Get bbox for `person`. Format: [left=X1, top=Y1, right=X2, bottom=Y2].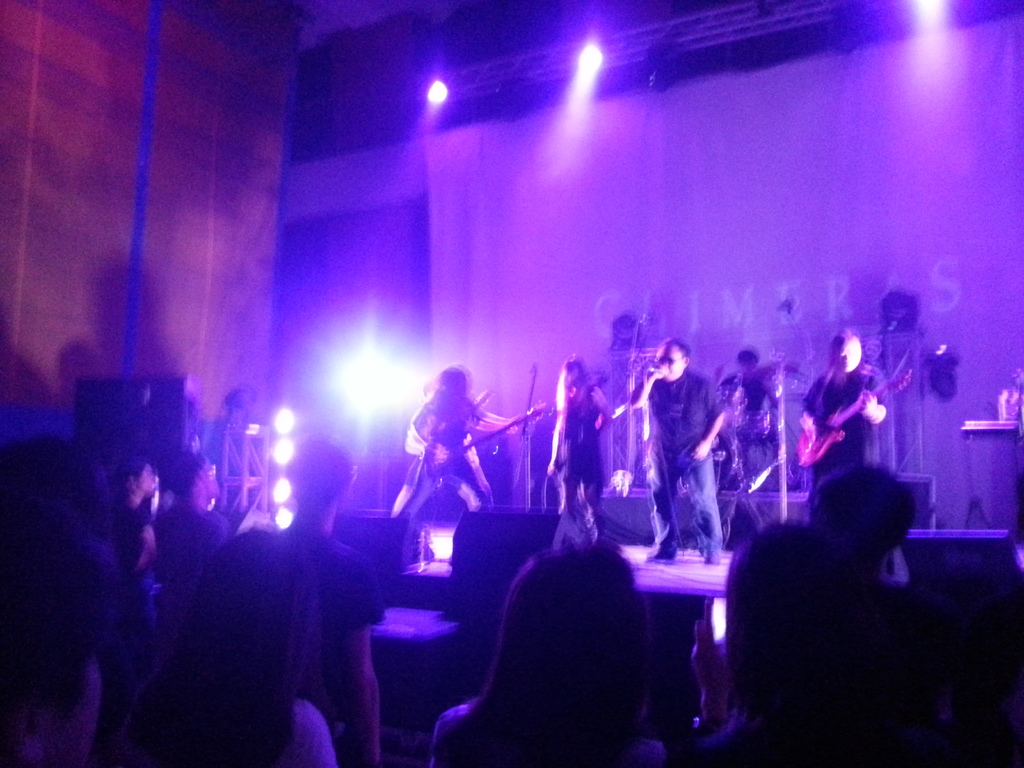
[left=800, top=332, right=889, bottom=481].
